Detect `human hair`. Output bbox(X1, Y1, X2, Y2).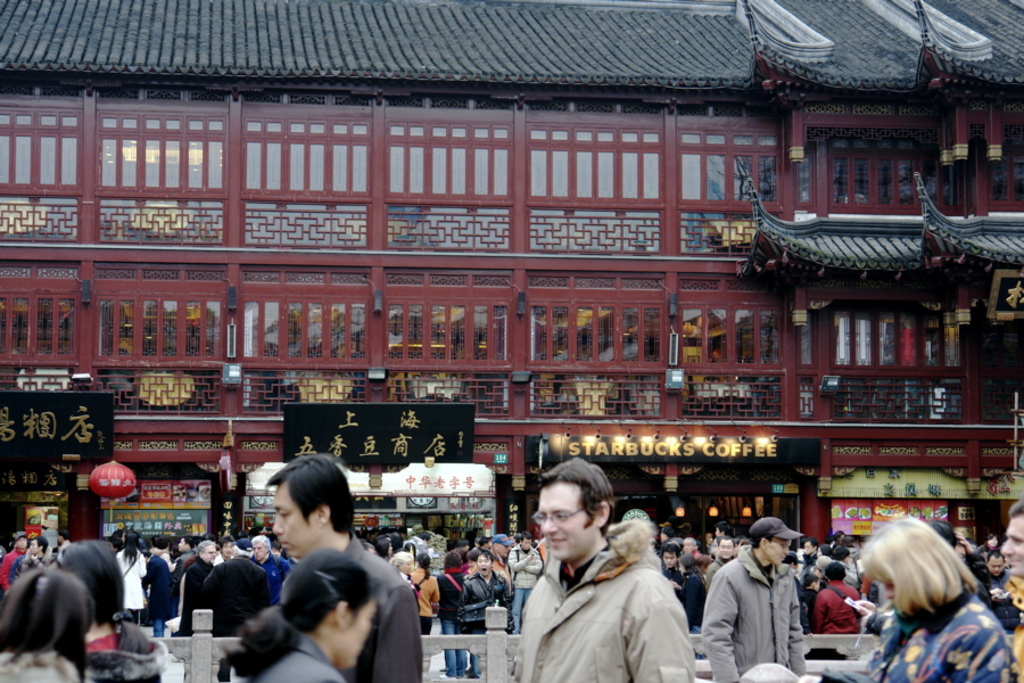
bbox(444, 549, 462, 573).
